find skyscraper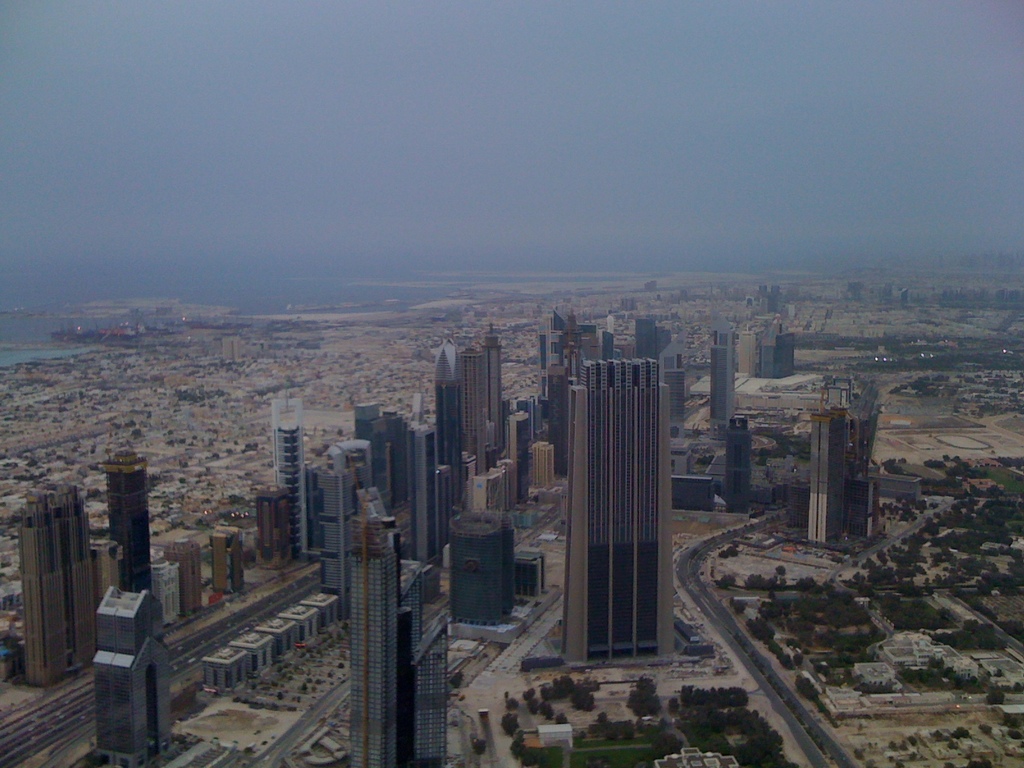
x1=706 y1=305 x2=735 y2=424
